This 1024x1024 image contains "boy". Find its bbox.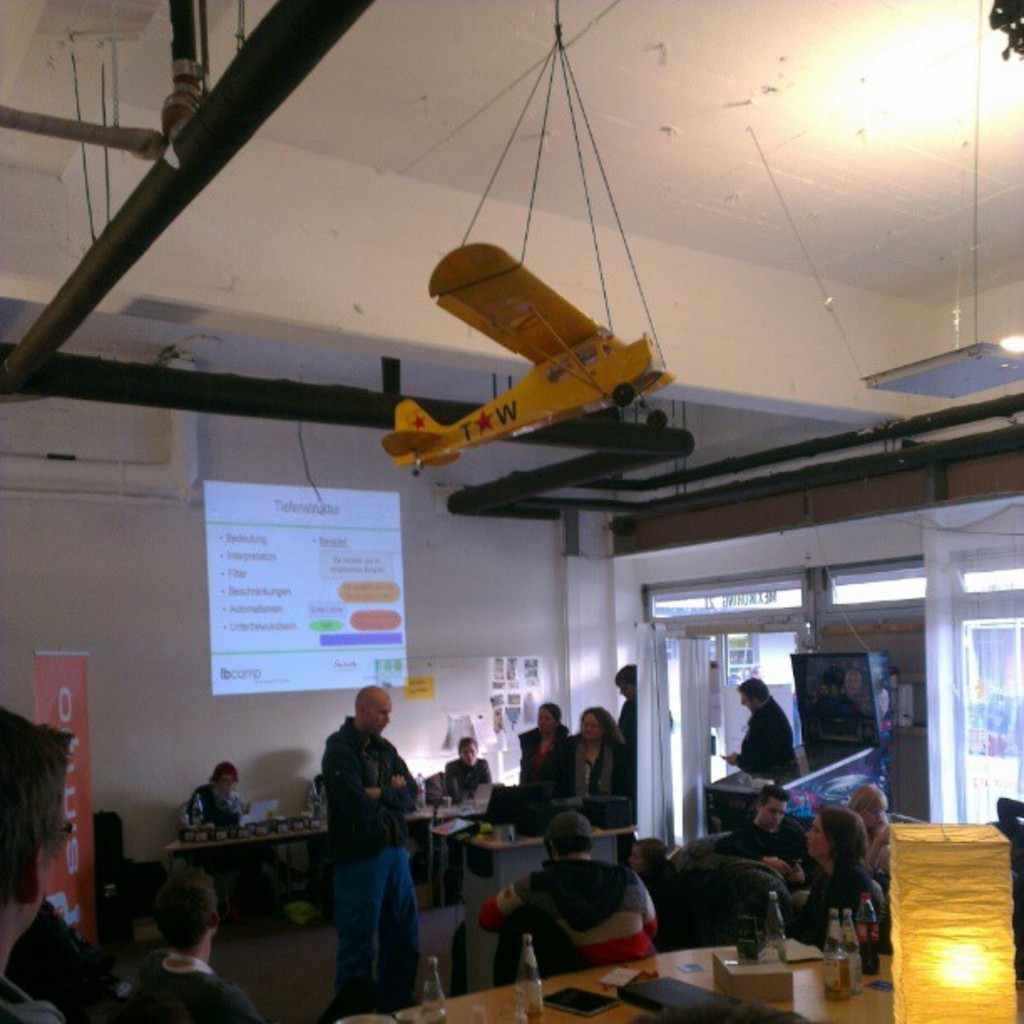
crop(131, 865, 266, 1022).
